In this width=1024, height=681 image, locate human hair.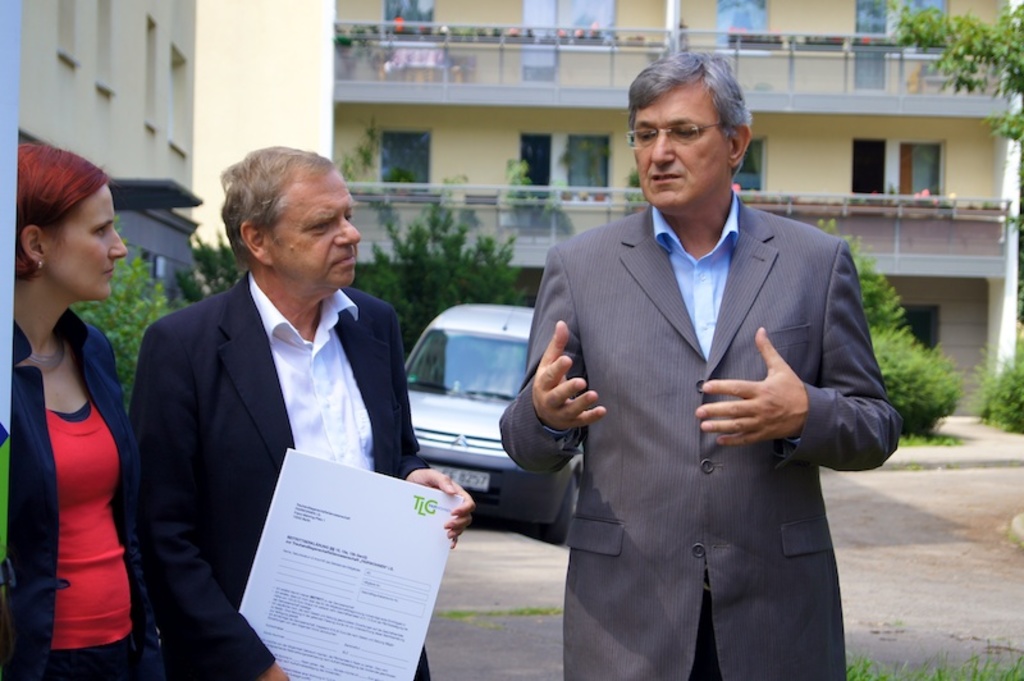
Bounding box: [x1=216, y1=146, x2=349, y2=285].
